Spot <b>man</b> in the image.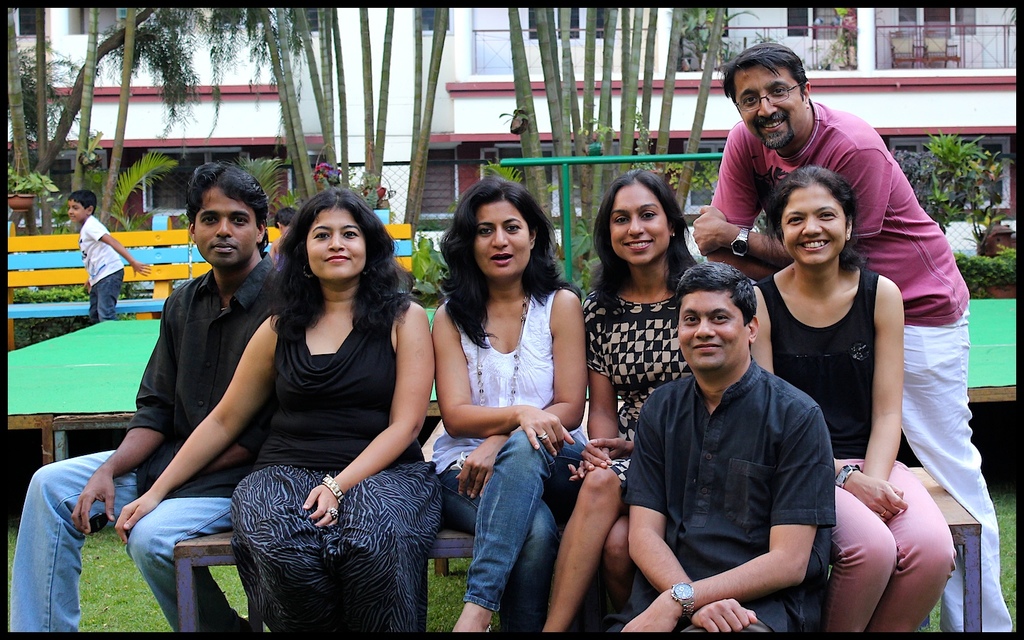
<b>man</b> found at 690, 50, 1015, 633.
